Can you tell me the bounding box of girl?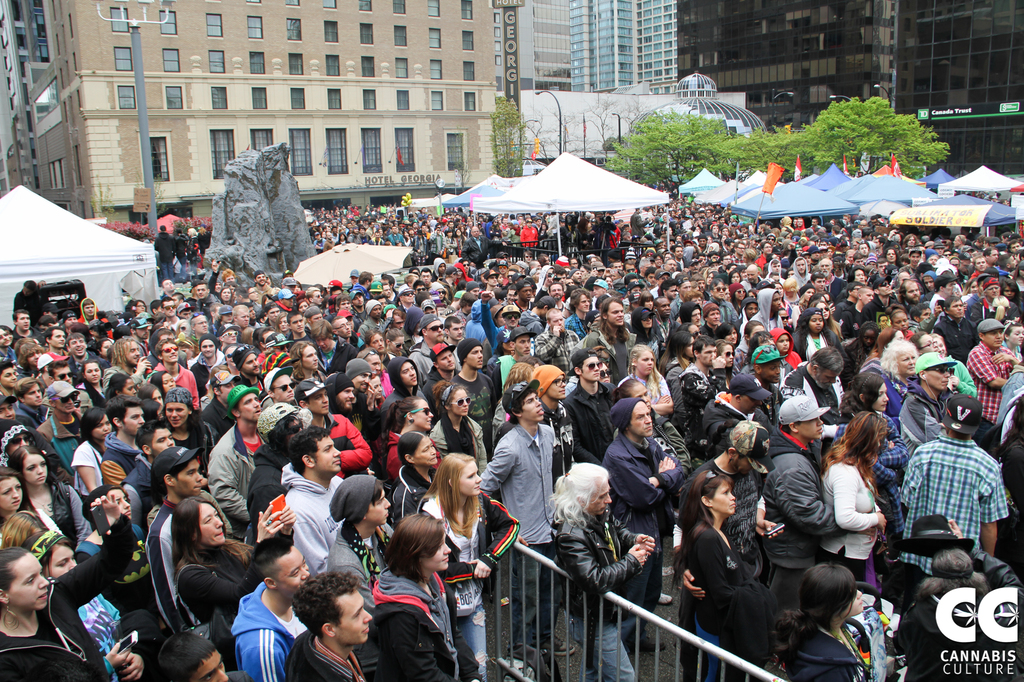
select_region(296, 299, 310, 312).
